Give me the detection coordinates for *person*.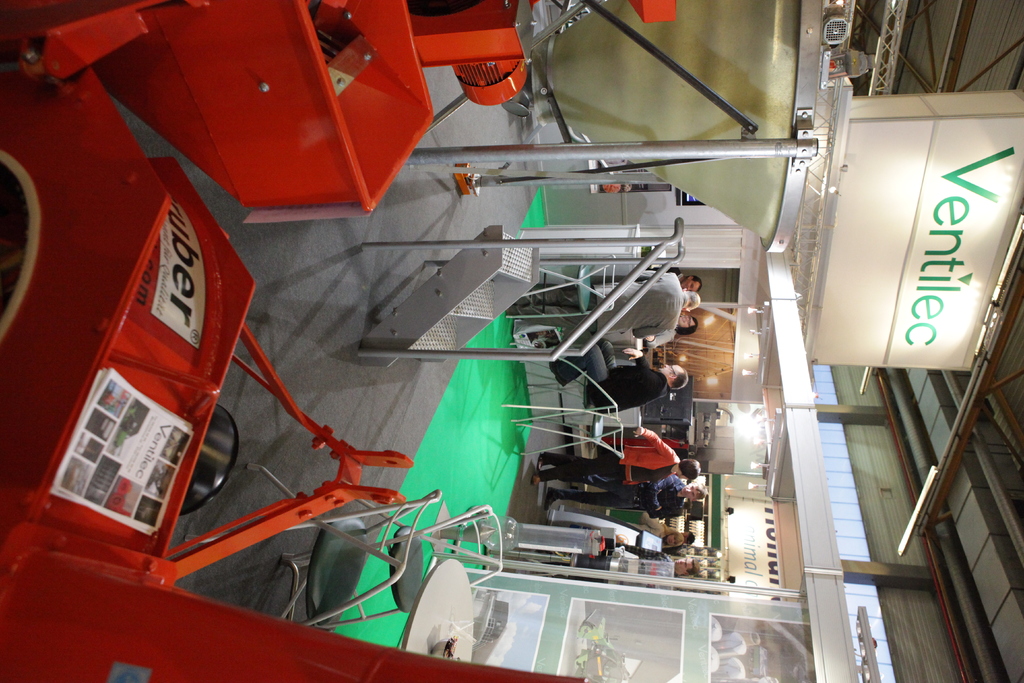
box(631, 516, 696, 549).
